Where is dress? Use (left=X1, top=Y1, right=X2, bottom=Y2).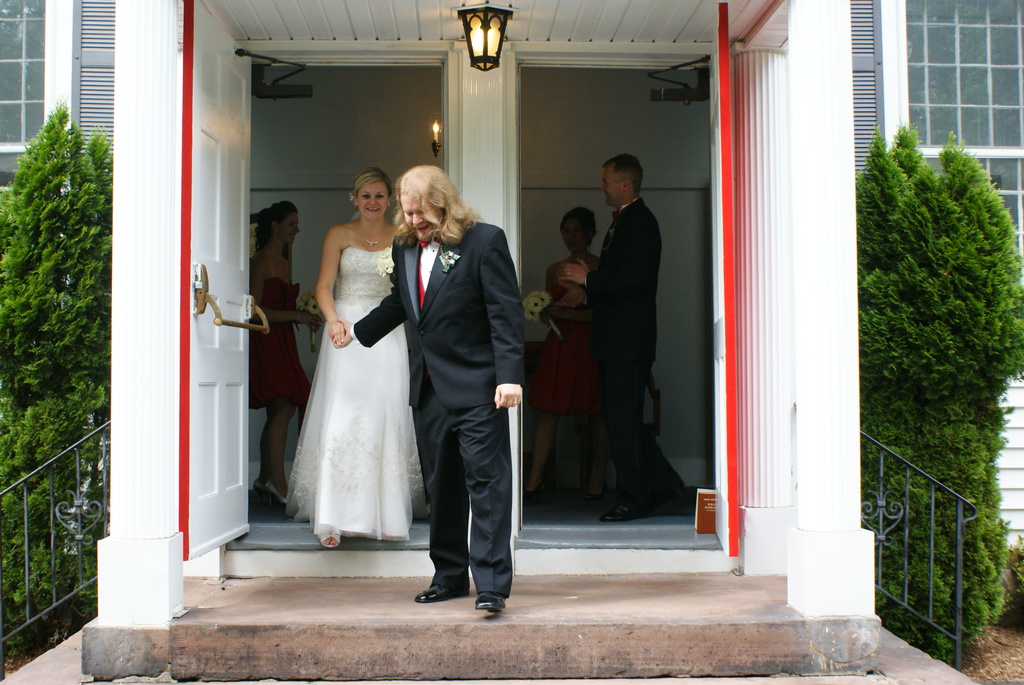
(left=241, top=276, right=305, bottom=405).
